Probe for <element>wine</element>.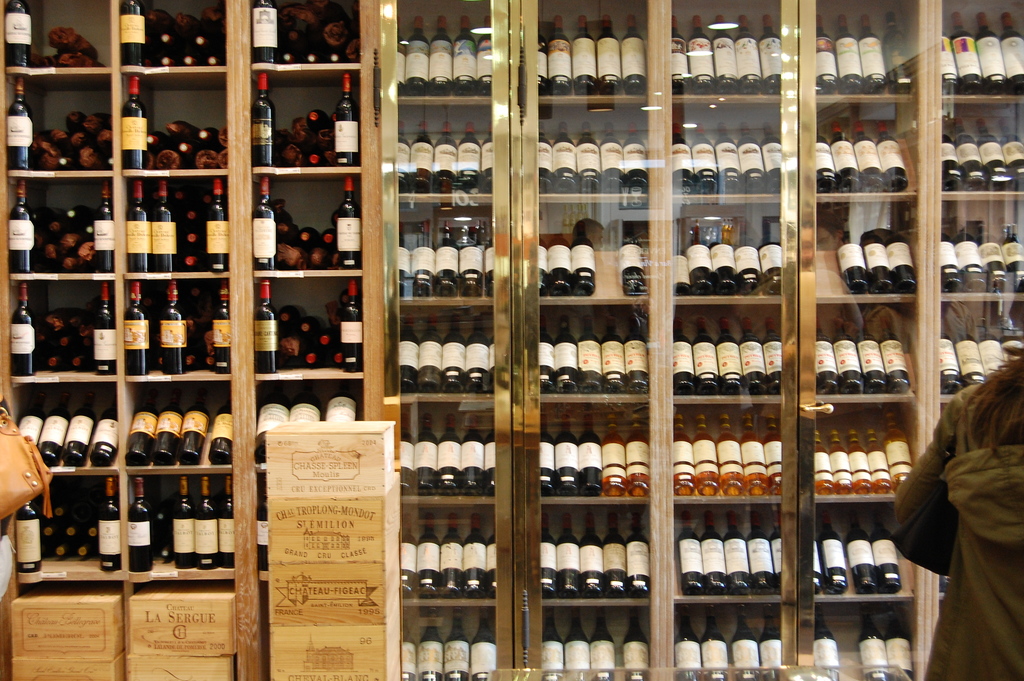
Probe result: {"left": 716, "top": 236, "right": 733, "bottom": 296}.
